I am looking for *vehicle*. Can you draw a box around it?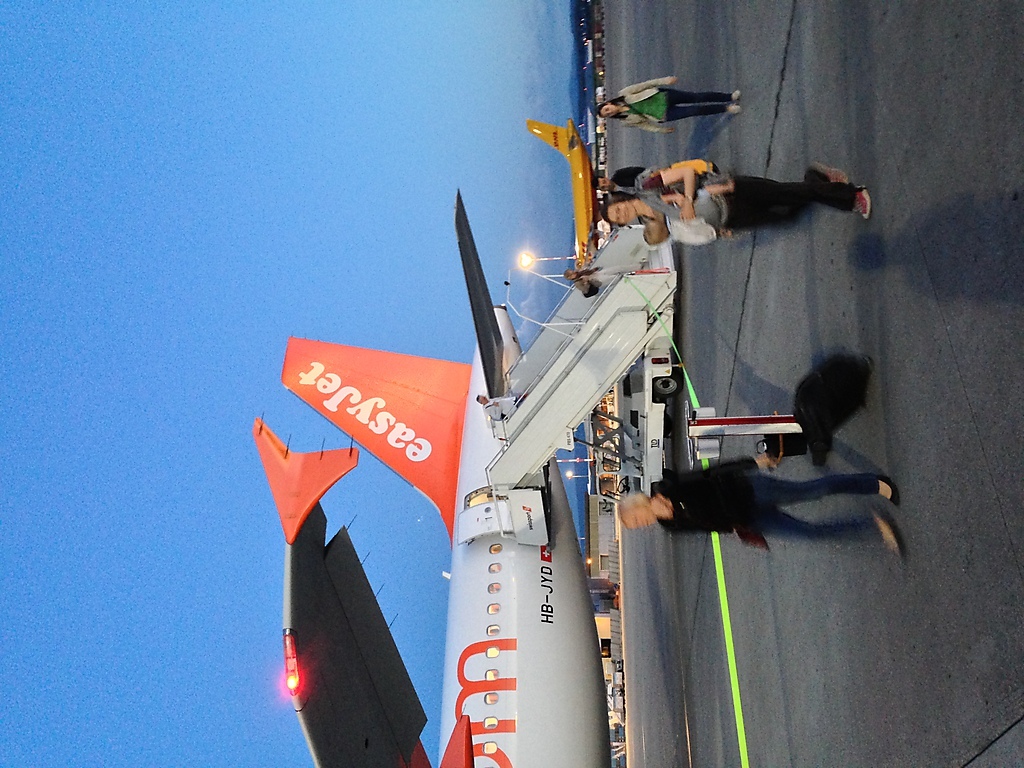
Sure, the bounding box is {"x1": 524, "y1": 117, "x2": 590, "y2": 267}.
